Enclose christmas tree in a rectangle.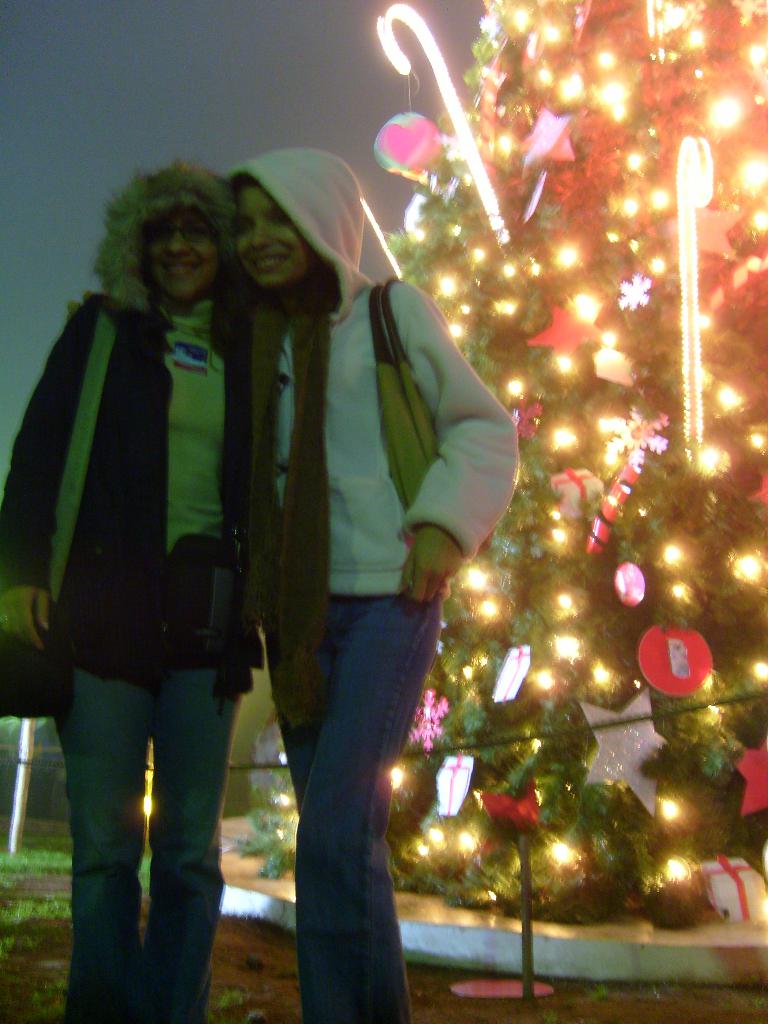
214, 0, 767, 931.
